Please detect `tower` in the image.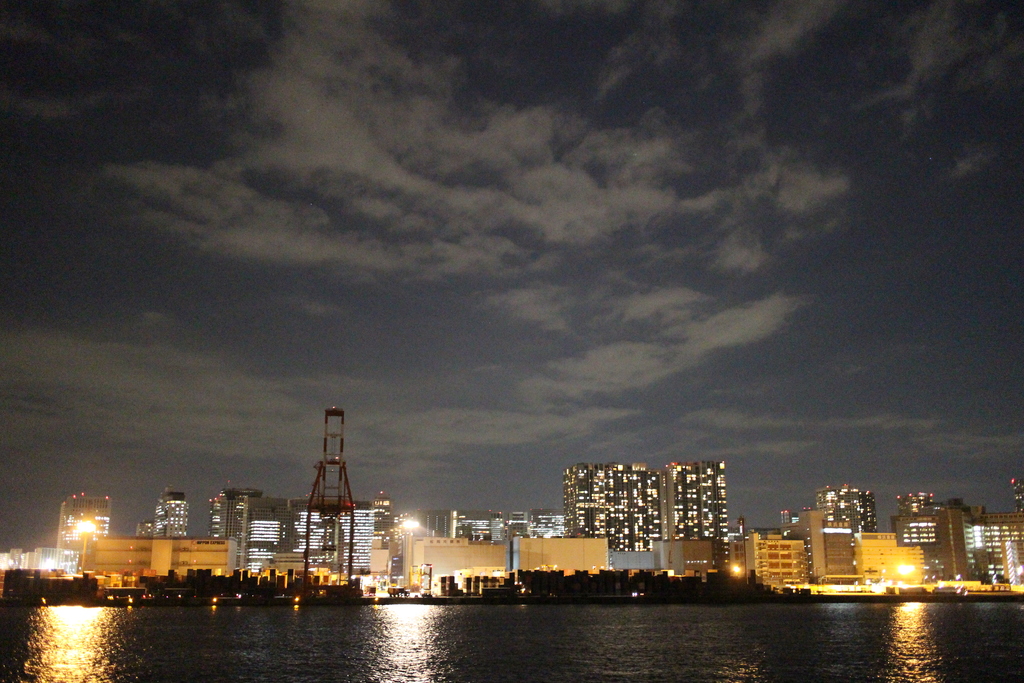
(left=369, top=490, right=396, bottom=549).
